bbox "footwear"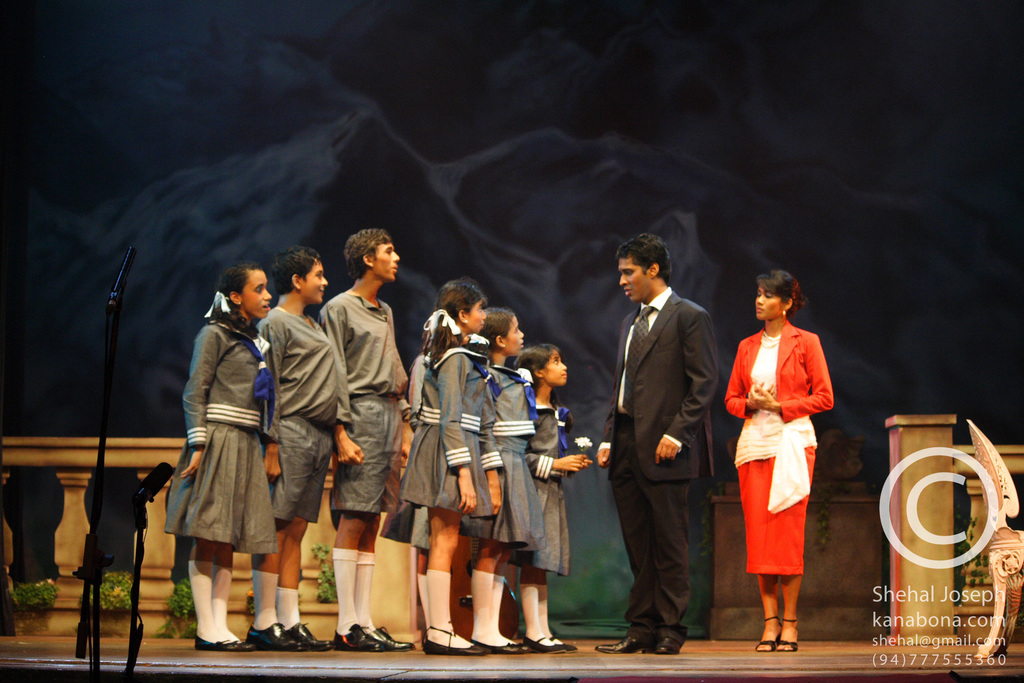
776, 620, 803, 650
